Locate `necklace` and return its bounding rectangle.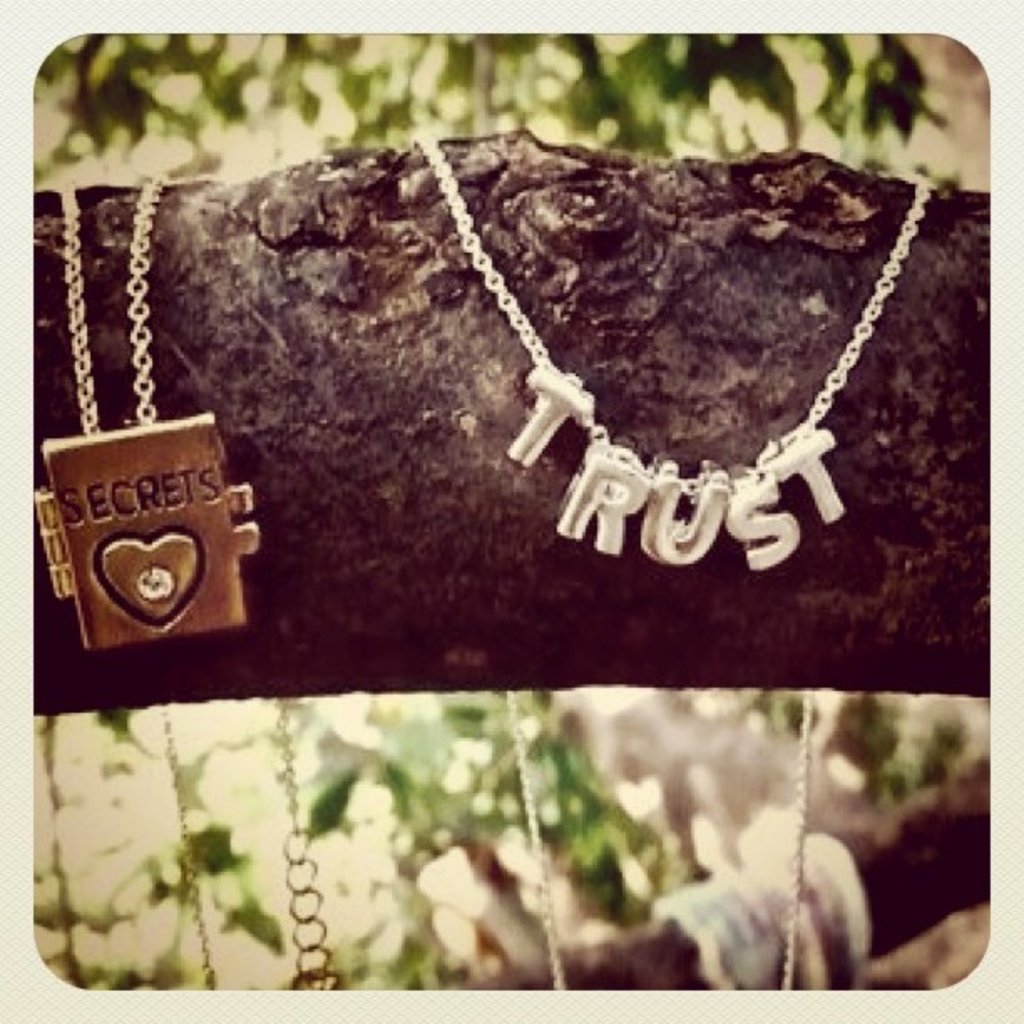
<box>30,179,331,987</box>.
